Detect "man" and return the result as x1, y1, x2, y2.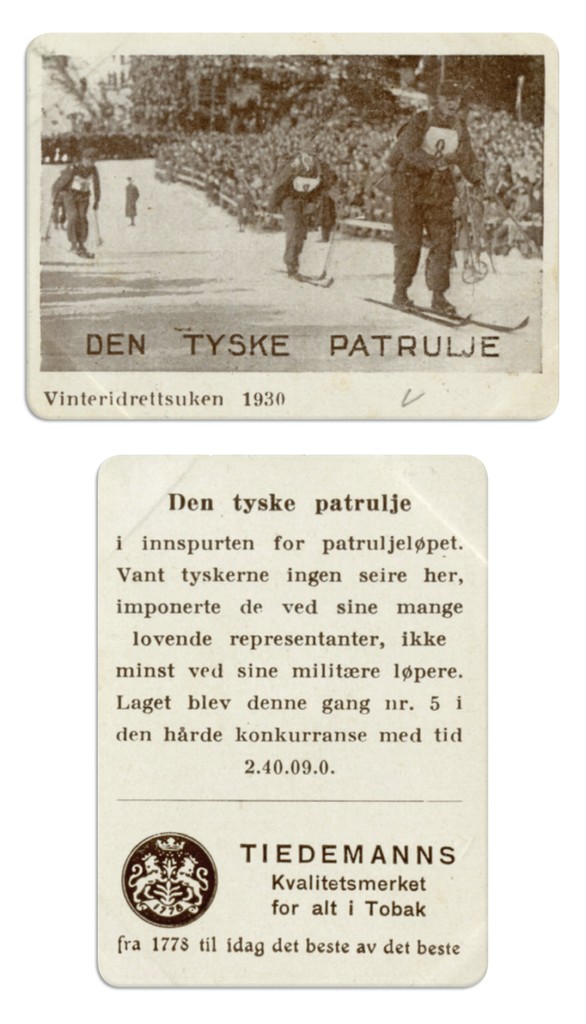
51, 143, 98, 262.
